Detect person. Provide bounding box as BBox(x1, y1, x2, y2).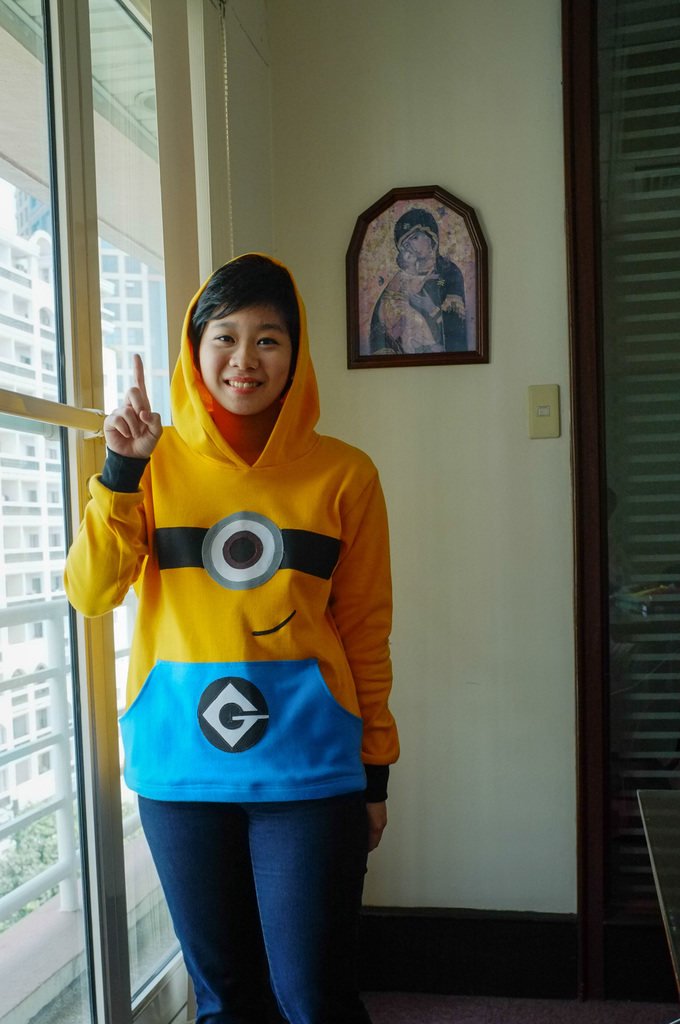
BBox(60, 246, 405, 1023).
